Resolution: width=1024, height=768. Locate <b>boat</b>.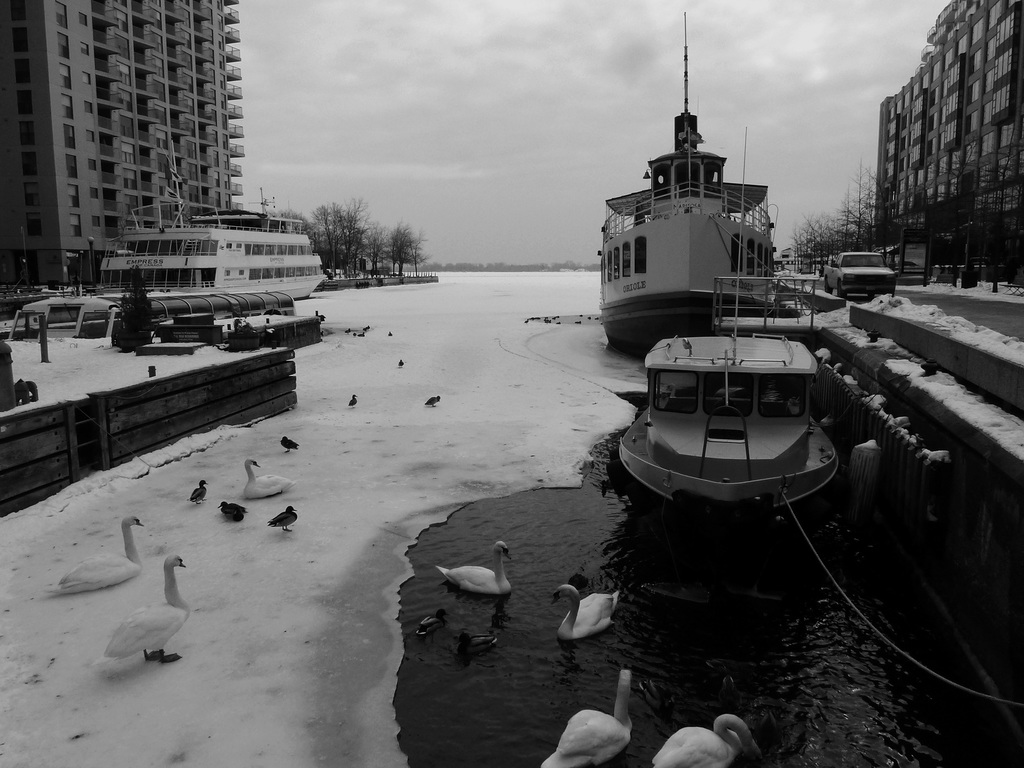
select_region(81, 158, 353, 314).
